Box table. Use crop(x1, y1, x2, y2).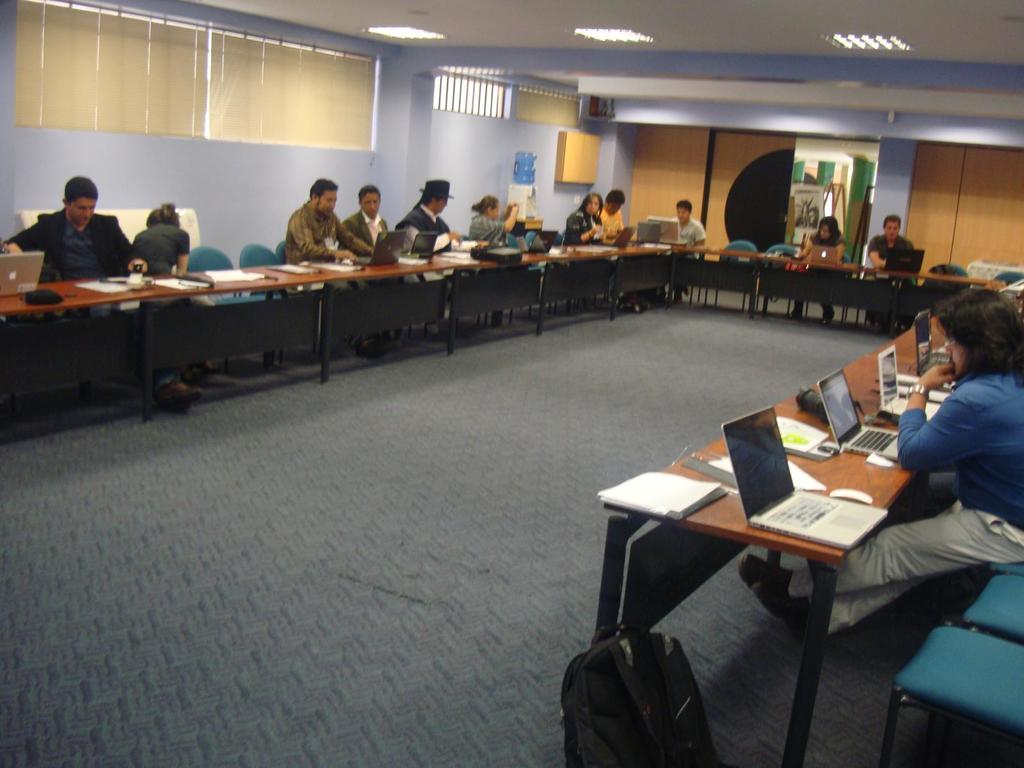
crop(0, 236, 1023, 767).
